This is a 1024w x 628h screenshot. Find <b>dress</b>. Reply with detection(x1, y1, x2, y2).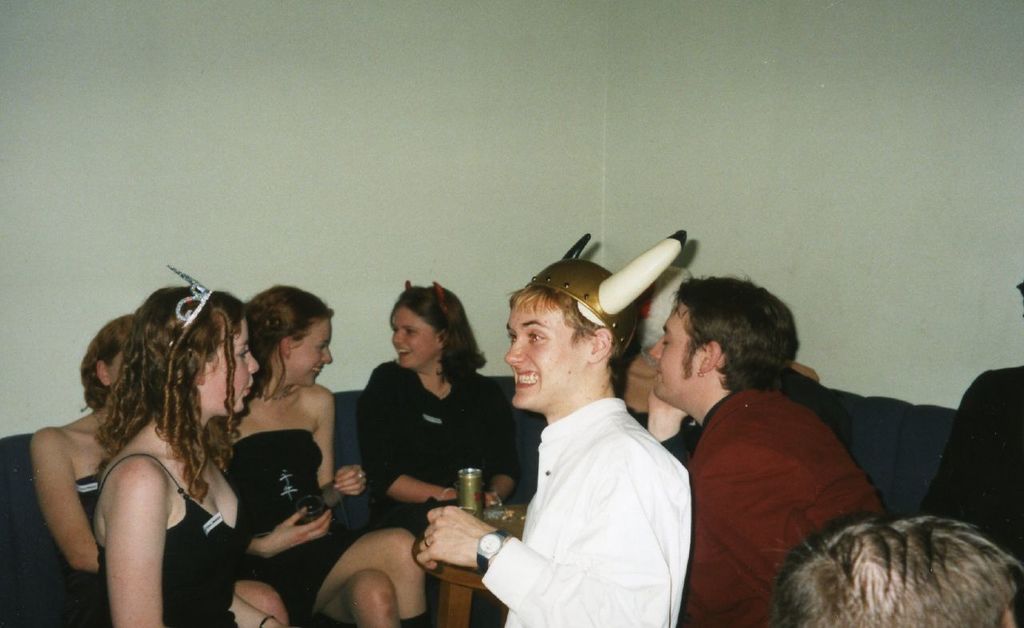
detection(77, 466, 103, 510).
